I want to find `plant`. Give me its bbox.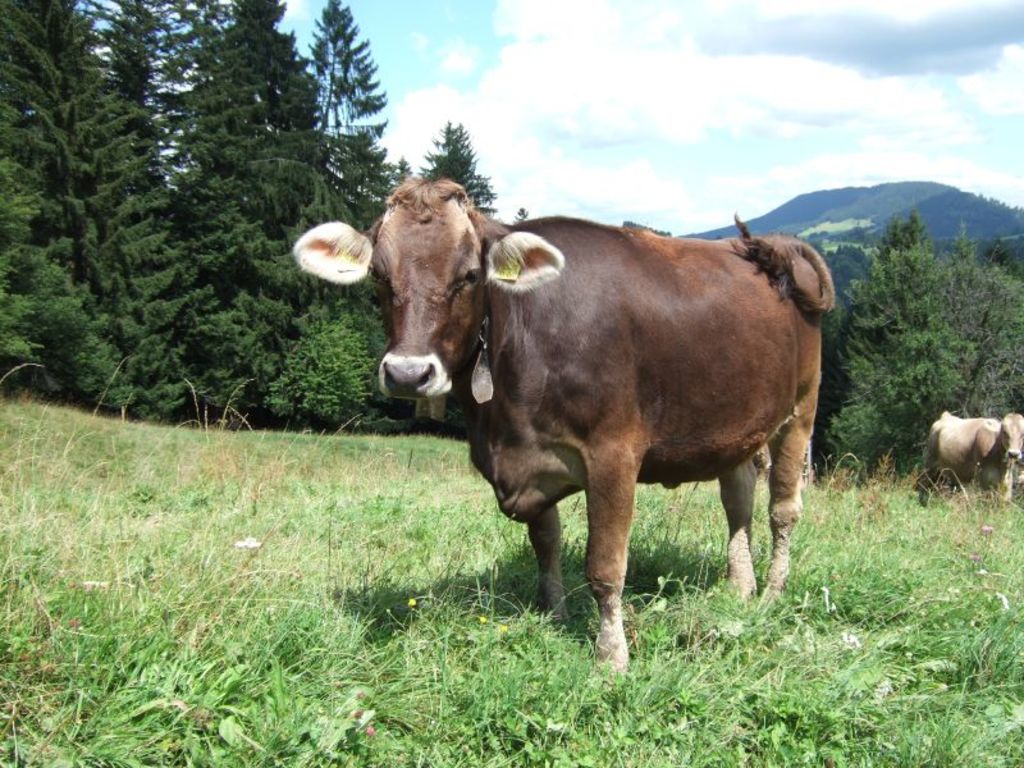
Rect(402, 498, 436, 563).
